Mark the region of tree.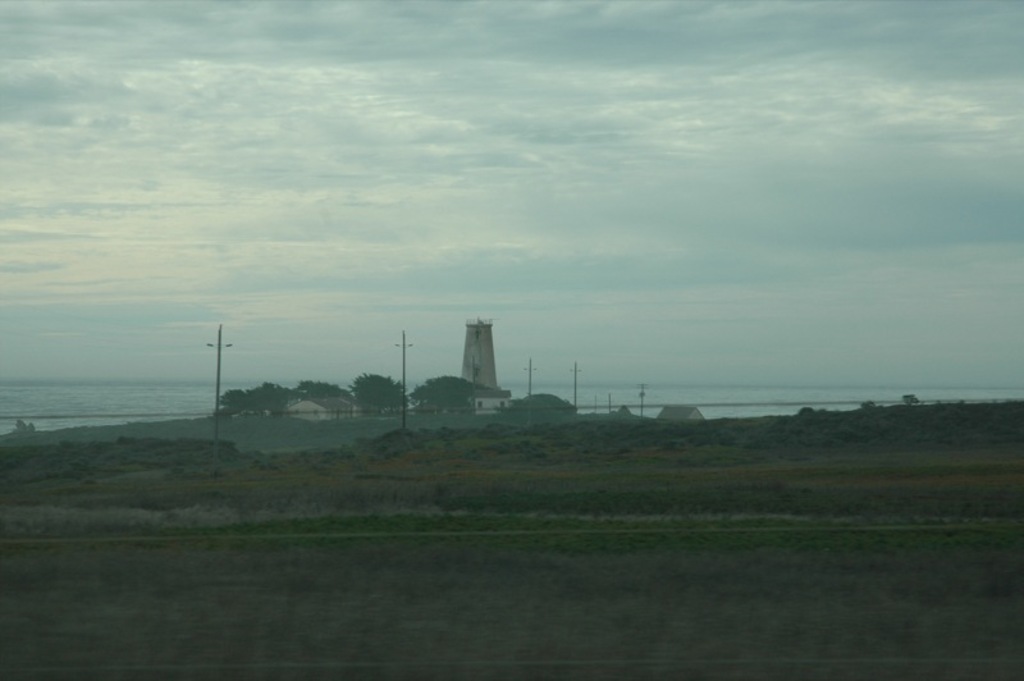
Region: <box>284,379,361,433</box>.
